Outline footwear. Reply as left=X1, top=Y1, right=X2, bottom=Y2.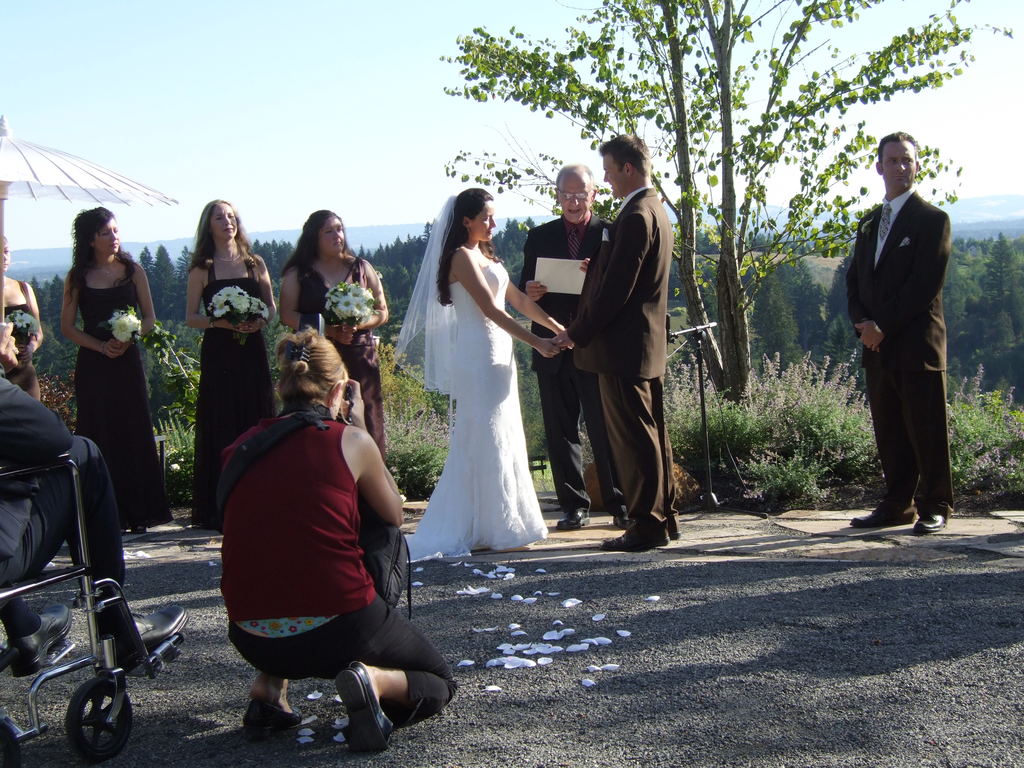
left=131, top=604, right=192, bottom=653.
